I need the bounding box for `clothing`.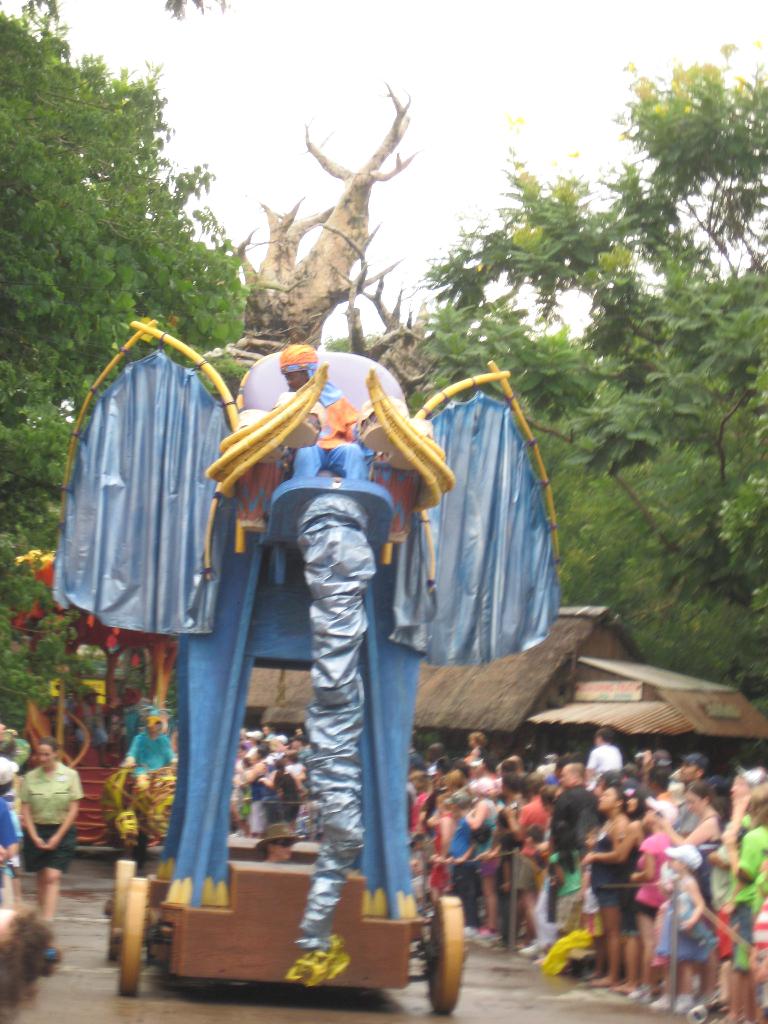
Here it is: pyautogui.locateOnScreen(548, 785, 604, 941).
